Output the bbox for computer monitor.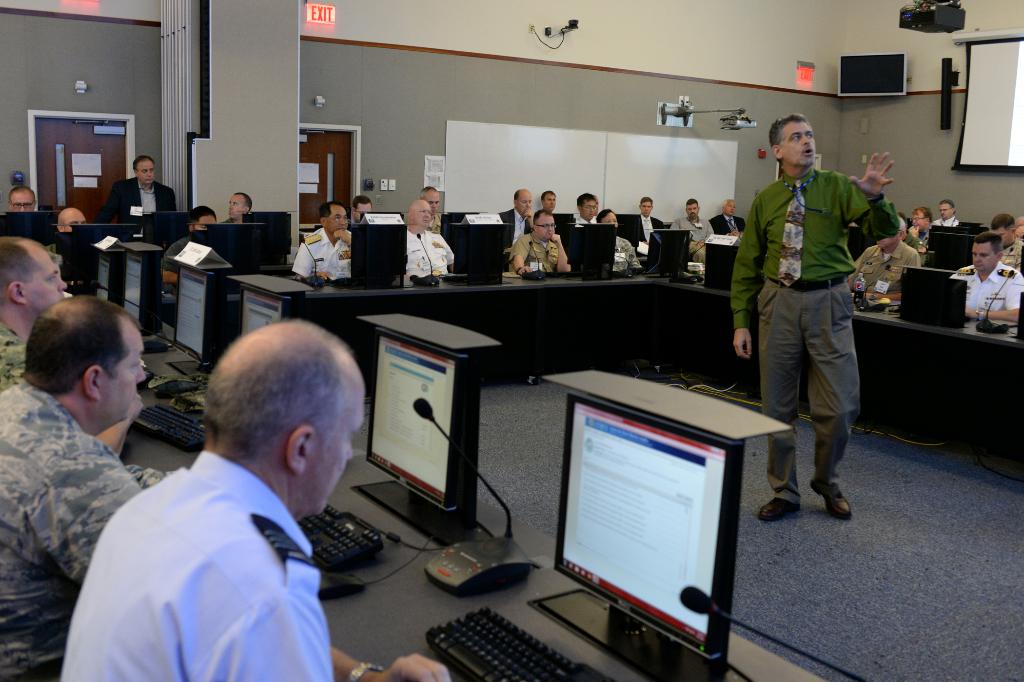
{"left": 87, "top": 234, "right": 104, "bottom": 303}.
